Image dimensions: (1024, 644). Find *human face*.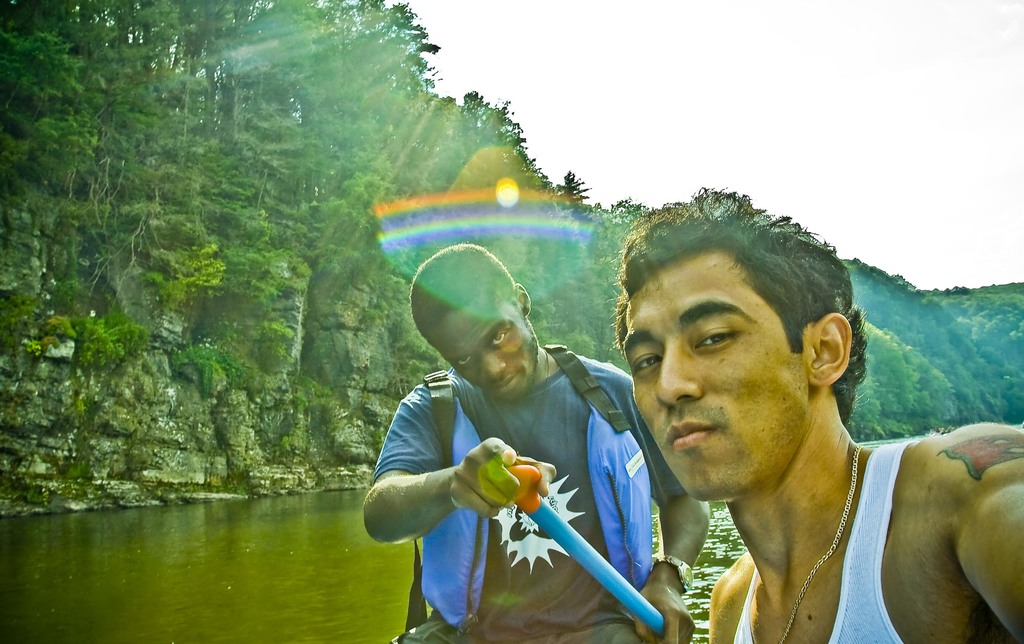
bbox(627, 256, 811, 502).
